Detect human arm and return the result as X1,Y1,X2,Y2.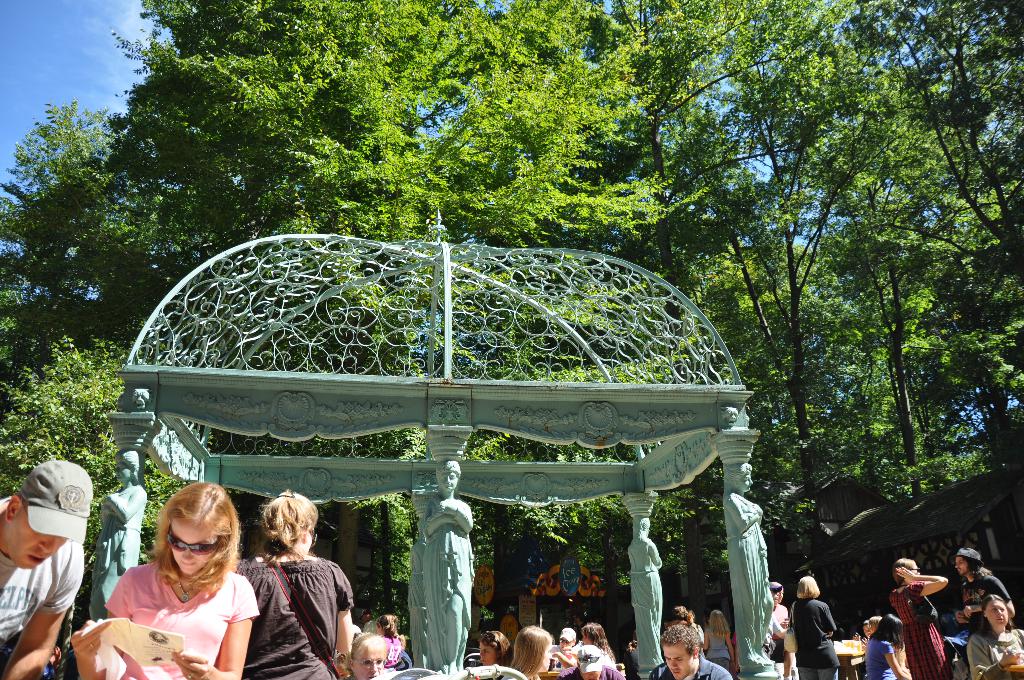
611,664,633,679.
